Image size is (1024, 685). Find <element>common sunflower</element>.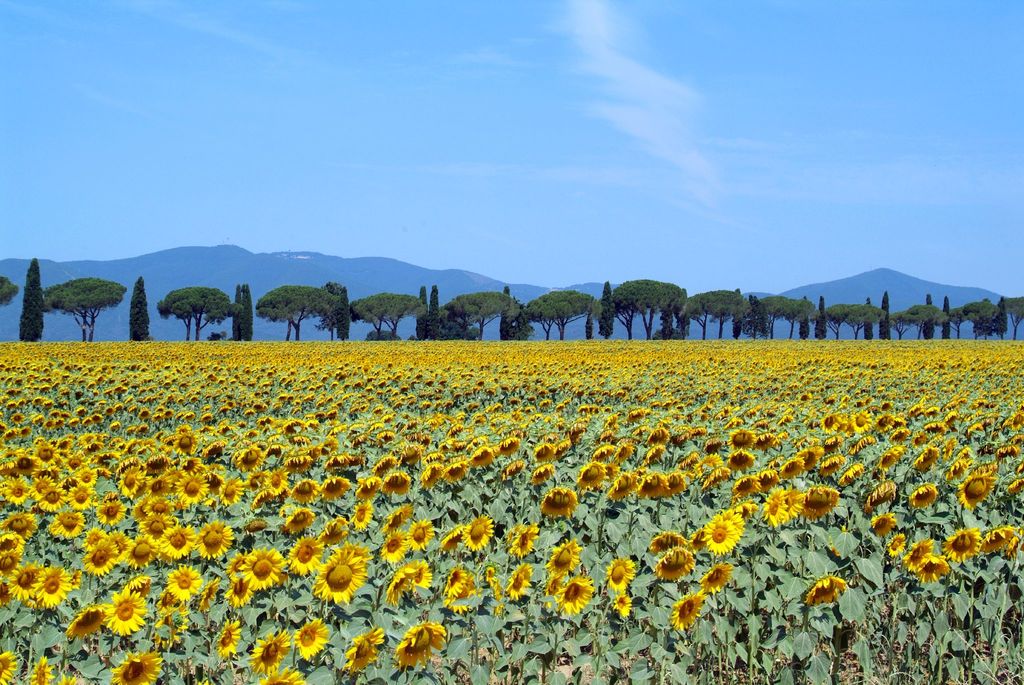
rect(808, 574, 840, 610).
